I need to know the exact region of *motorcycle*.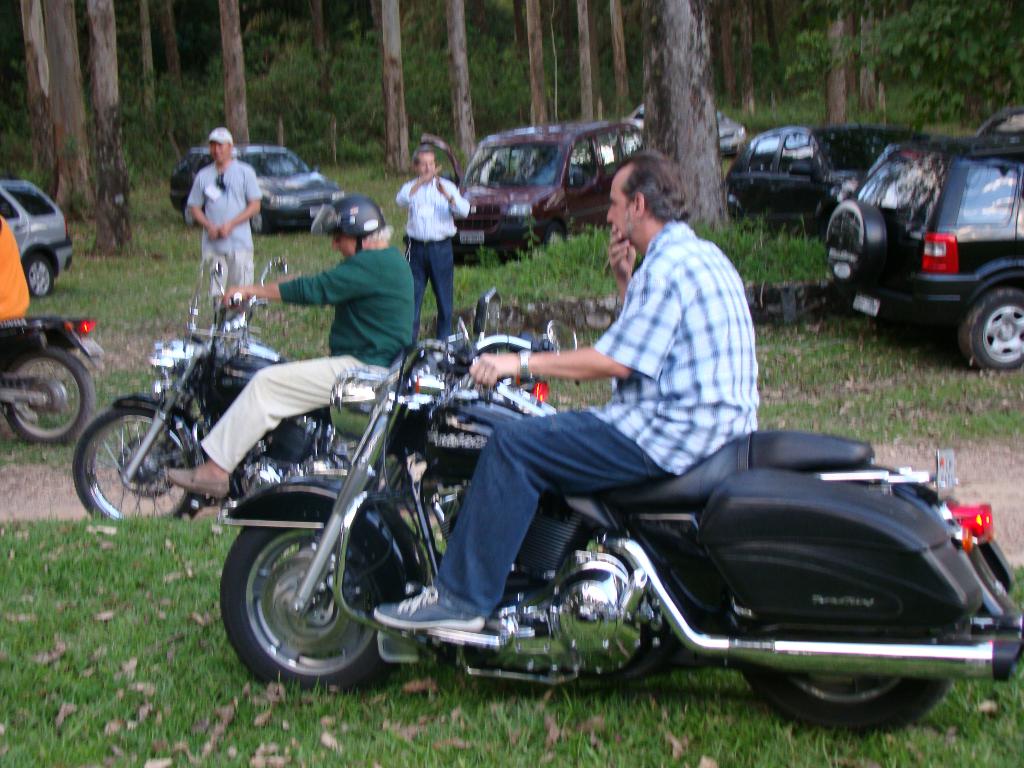
Region: pyautogui.locateOnScreen(0, 312, 104, 447).
